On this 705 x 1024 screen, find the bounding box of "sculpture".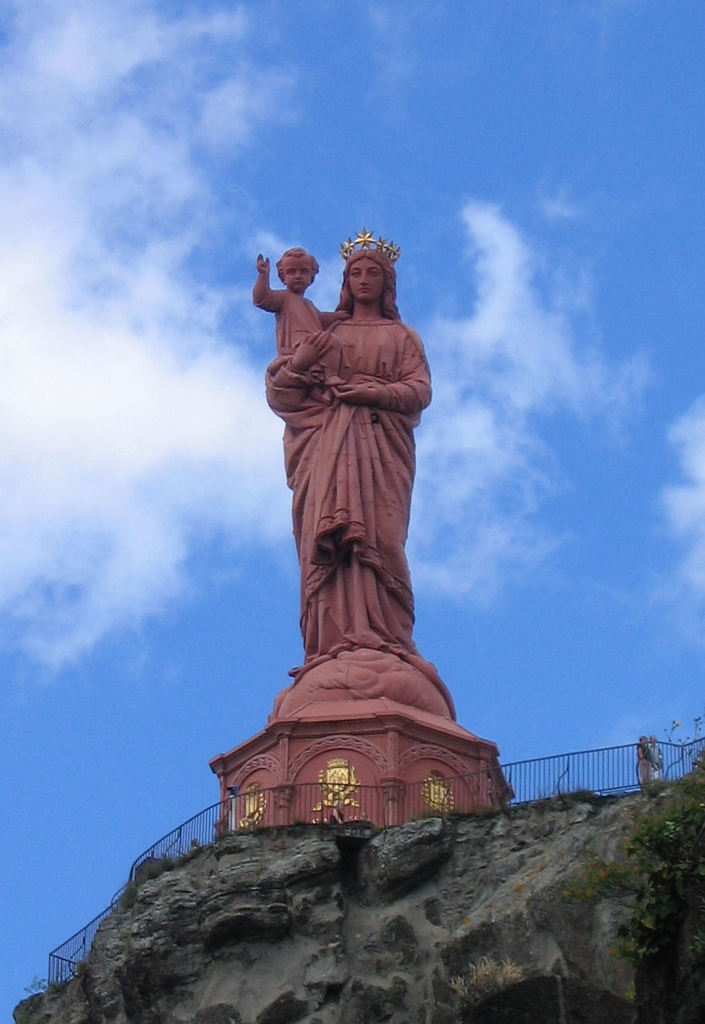
Bounding box: bbox=[244, 231, 456, 791].
